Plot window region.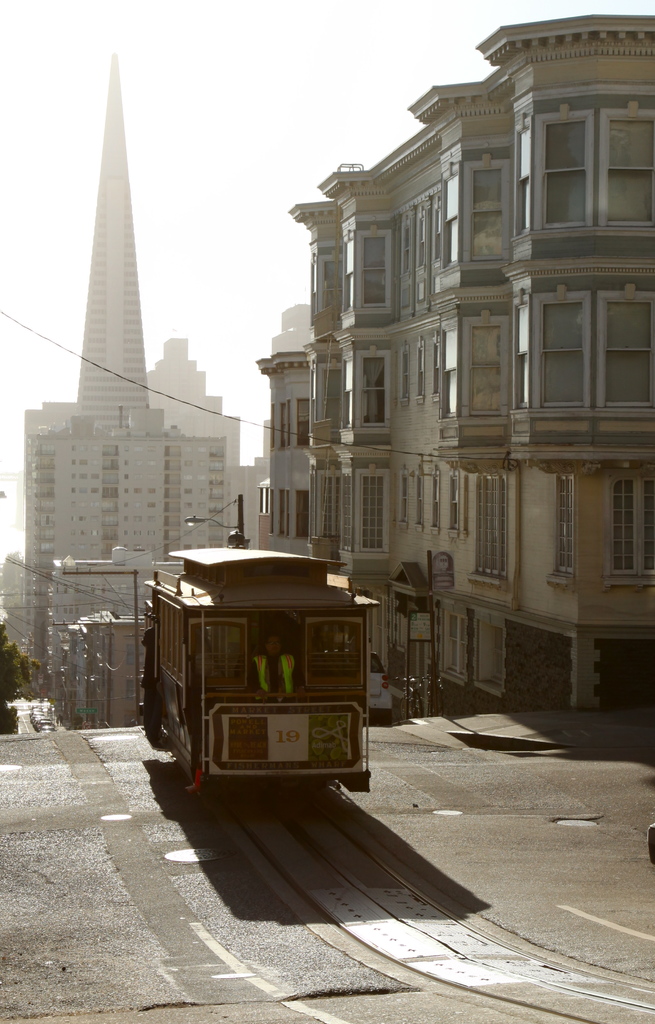
Plotted at [437, 319, 463, 444].
